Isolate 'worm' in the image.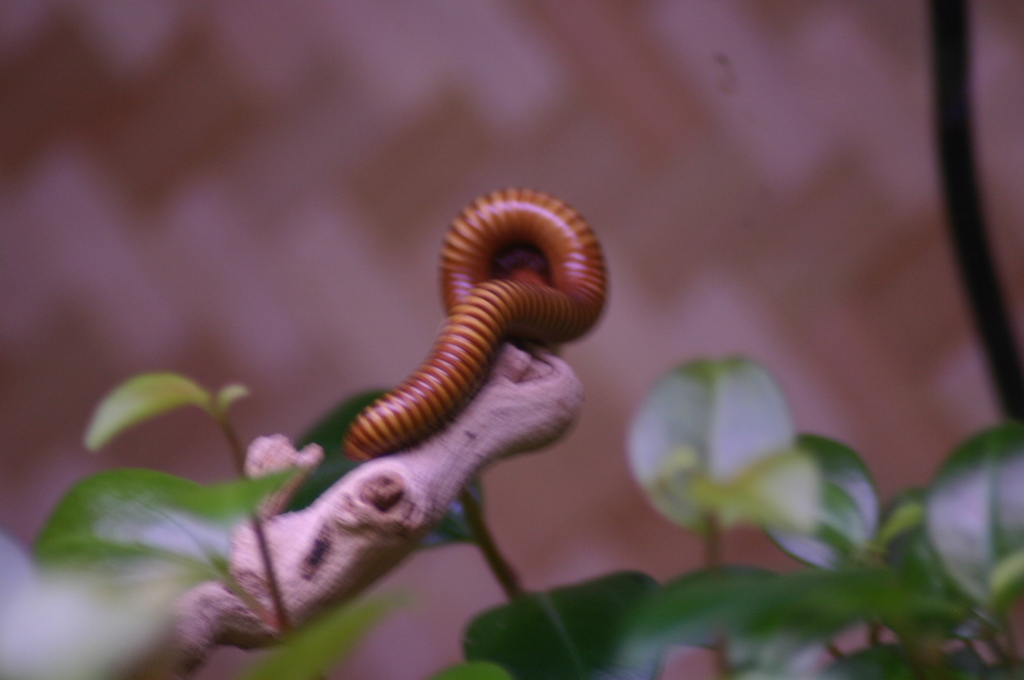
Isolated region: 343 182 616 467.
